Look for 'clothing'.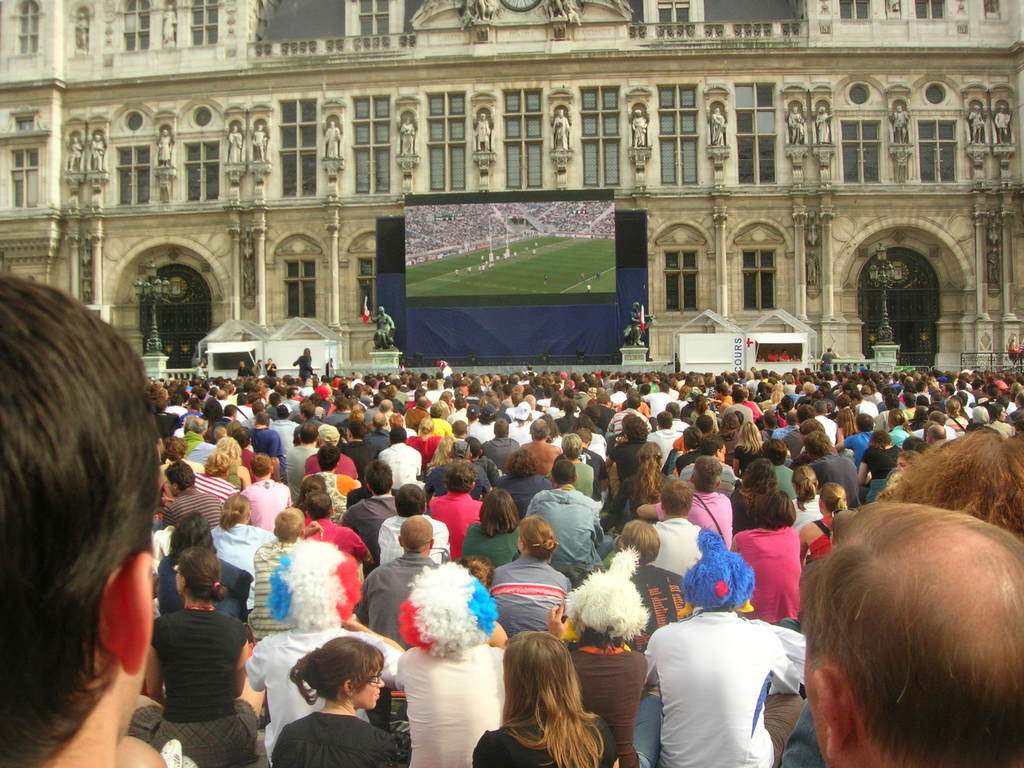
Found: select_region(636, 598, 819, 760).
